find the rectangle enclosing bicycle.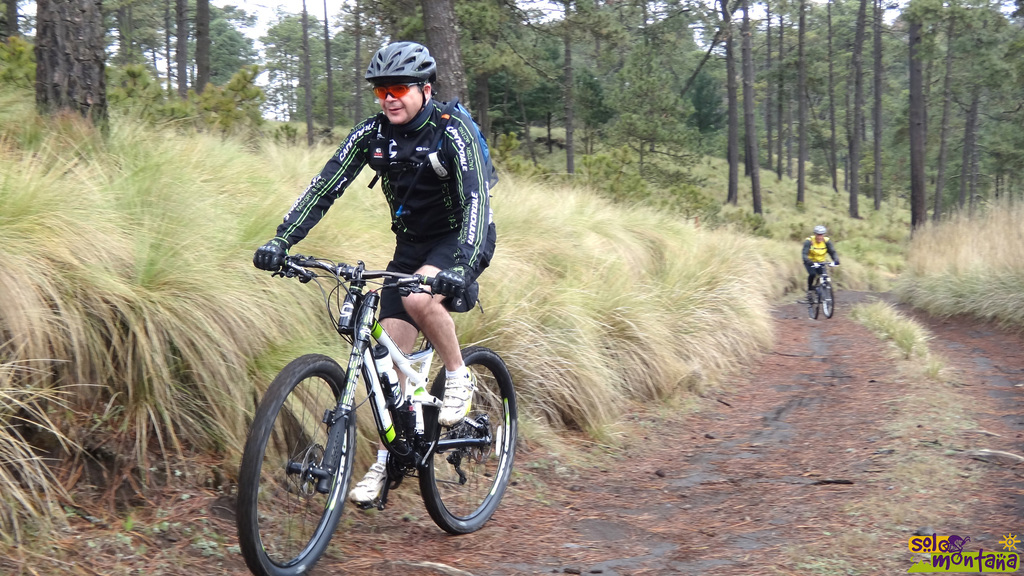
234:233:519:575.
